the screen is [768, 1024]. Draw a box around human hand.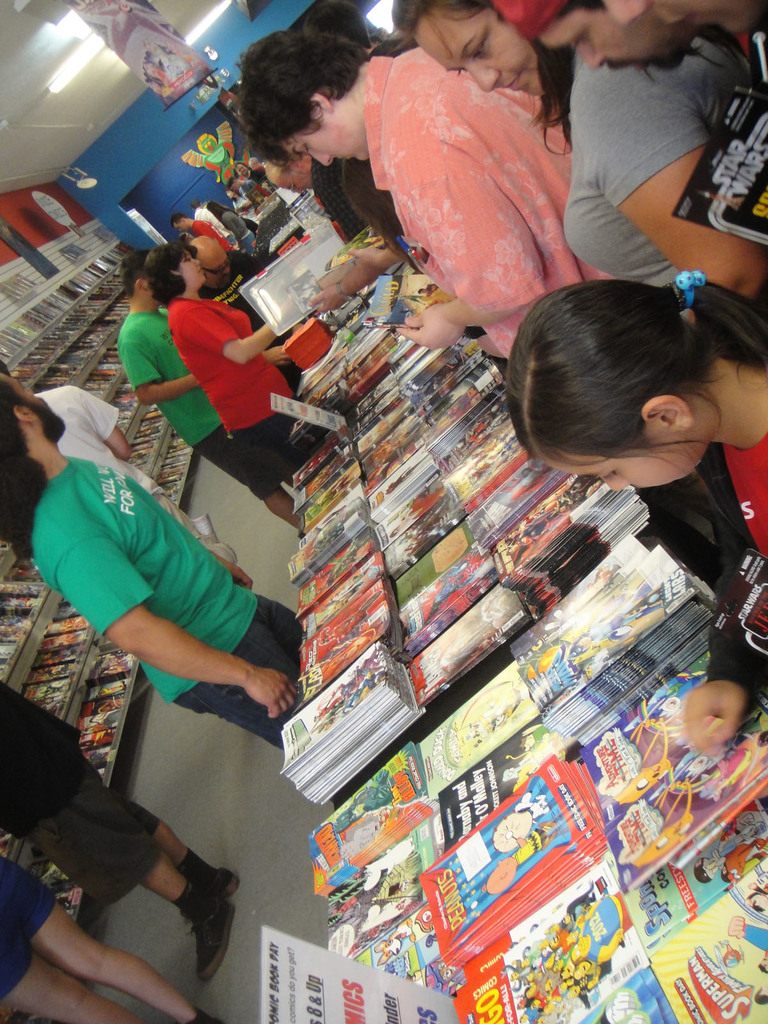
<bbox>232, 566, 253, 593</bbox>.
